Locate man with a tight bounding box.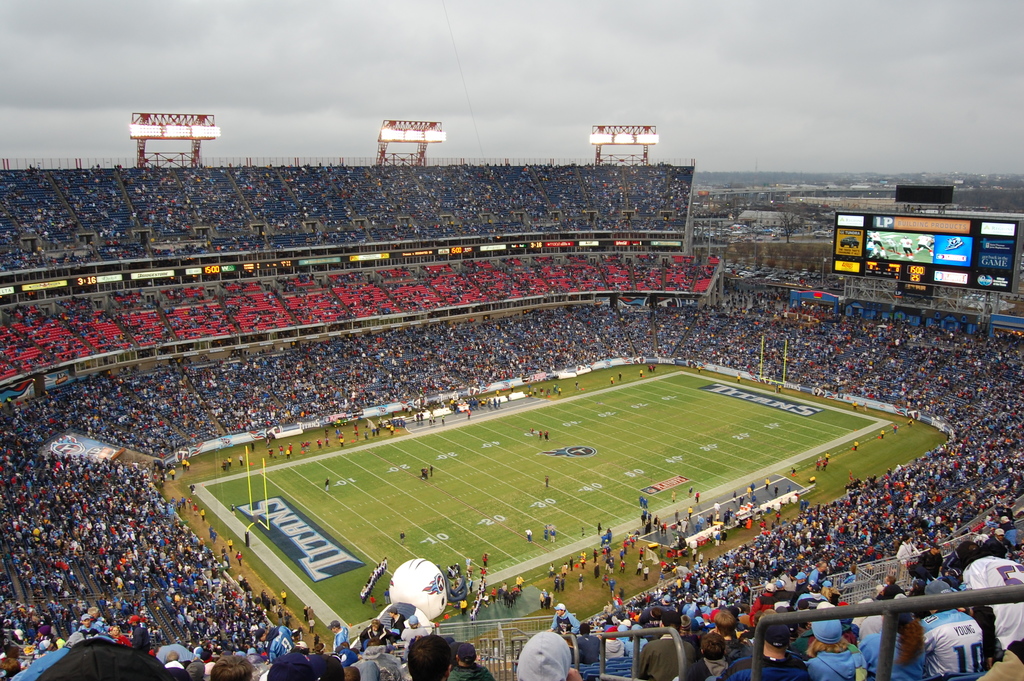
bbox=[406, 614, 425, 638].
